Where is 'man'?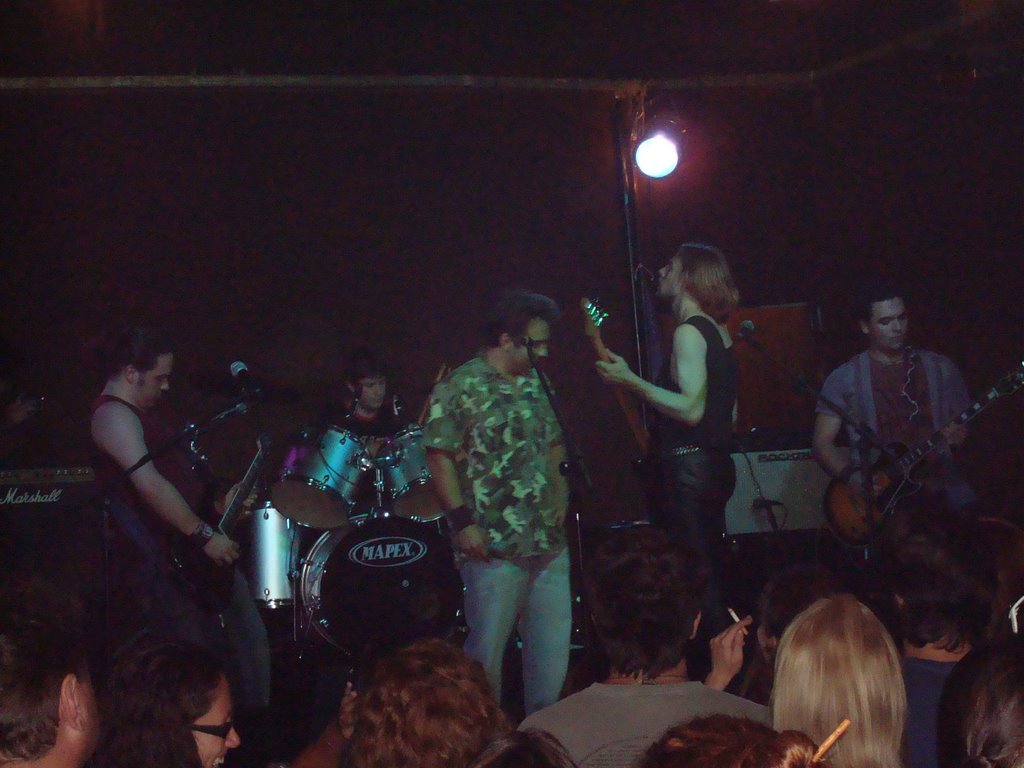
<region>428, 286, 570, 703</region>.
